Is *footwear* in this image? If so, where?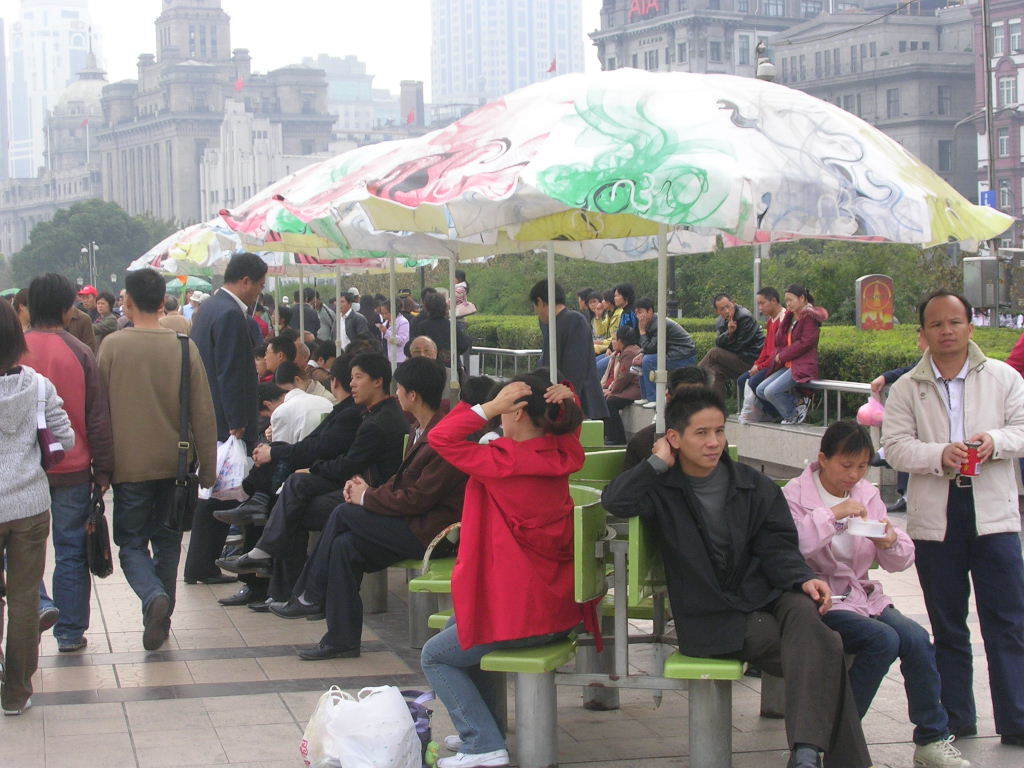
Yes, at select_region(269, 594, 324, 621).
